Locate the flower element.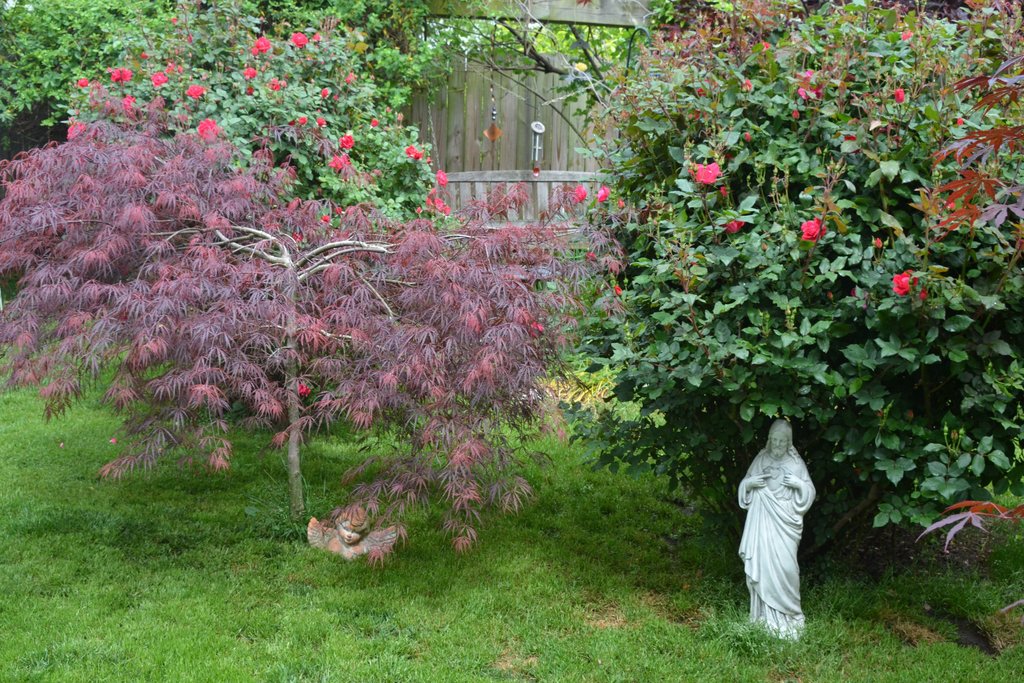
Element bbox: {"left": 77, "top": 77, "right": 89, "bottom": 87}.
